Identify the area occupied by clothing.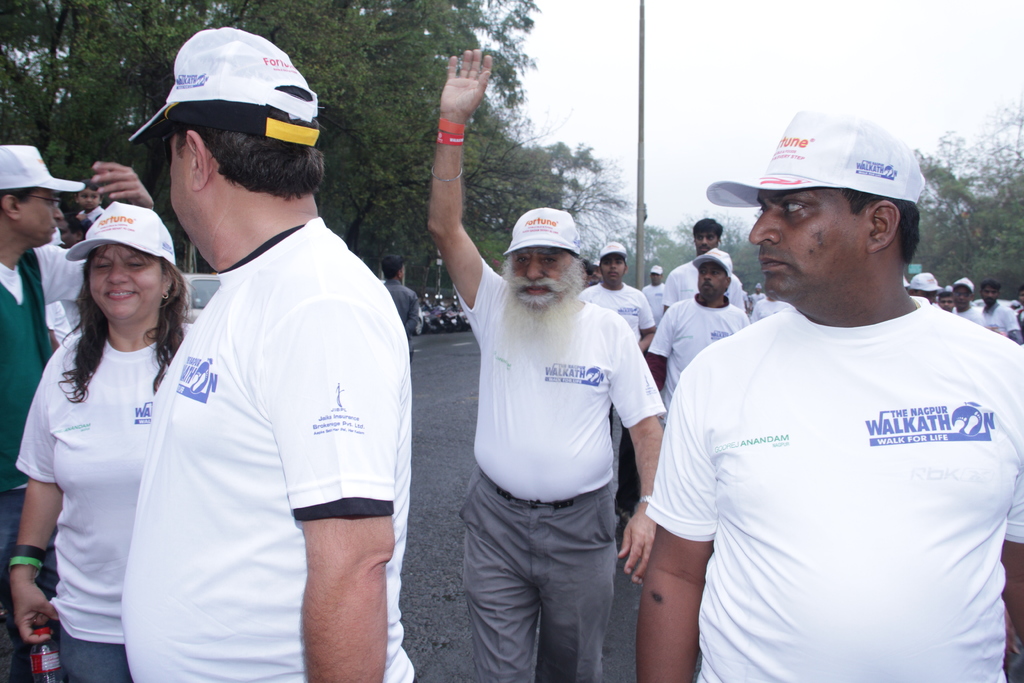
Area: x1=381 y1=278 x2=421 y2=349.
